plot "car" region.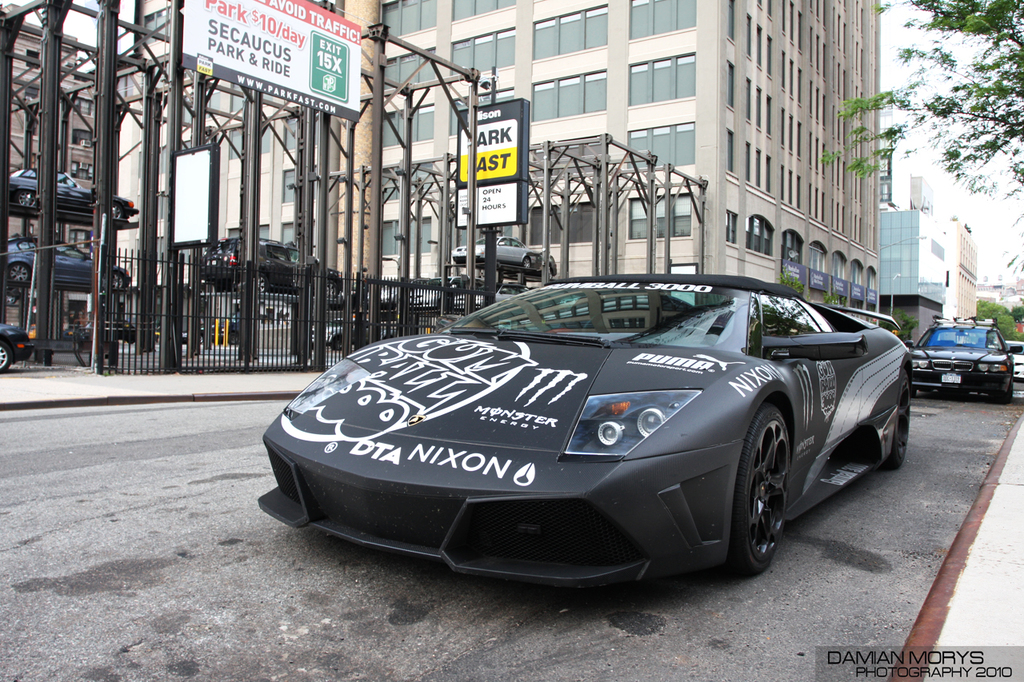
Plotted at bbox=[0, 166, 143, 218].
